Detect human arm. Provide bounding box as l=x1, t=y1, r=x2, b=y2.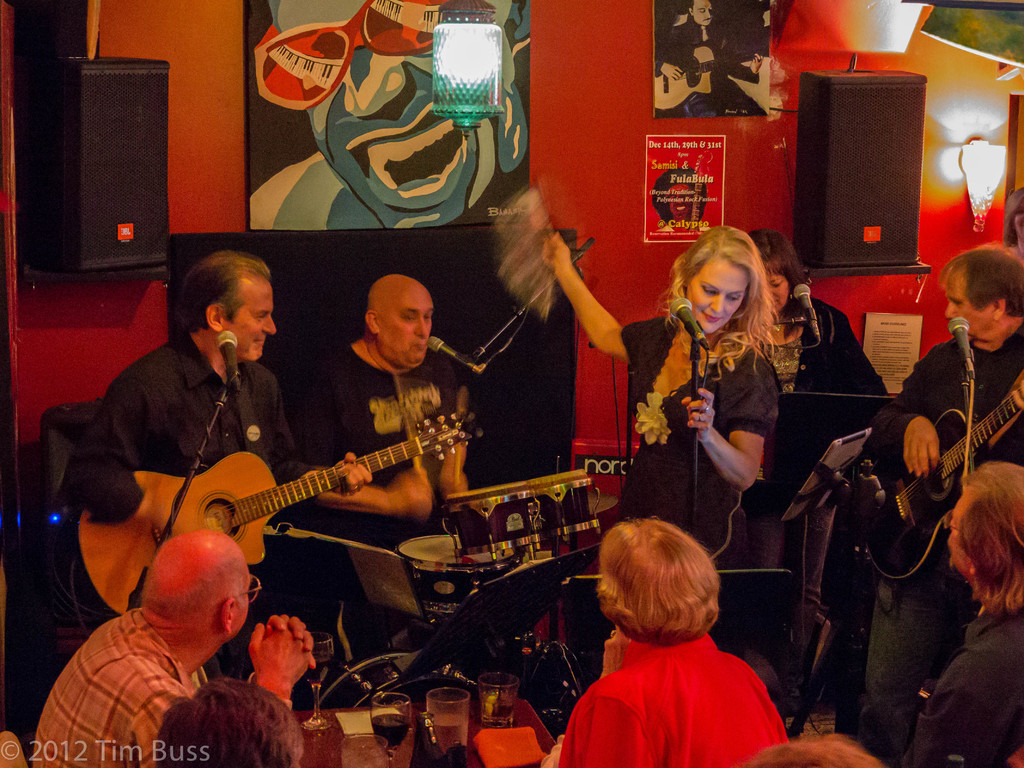
l=897, t=345, r=952, b=482.
